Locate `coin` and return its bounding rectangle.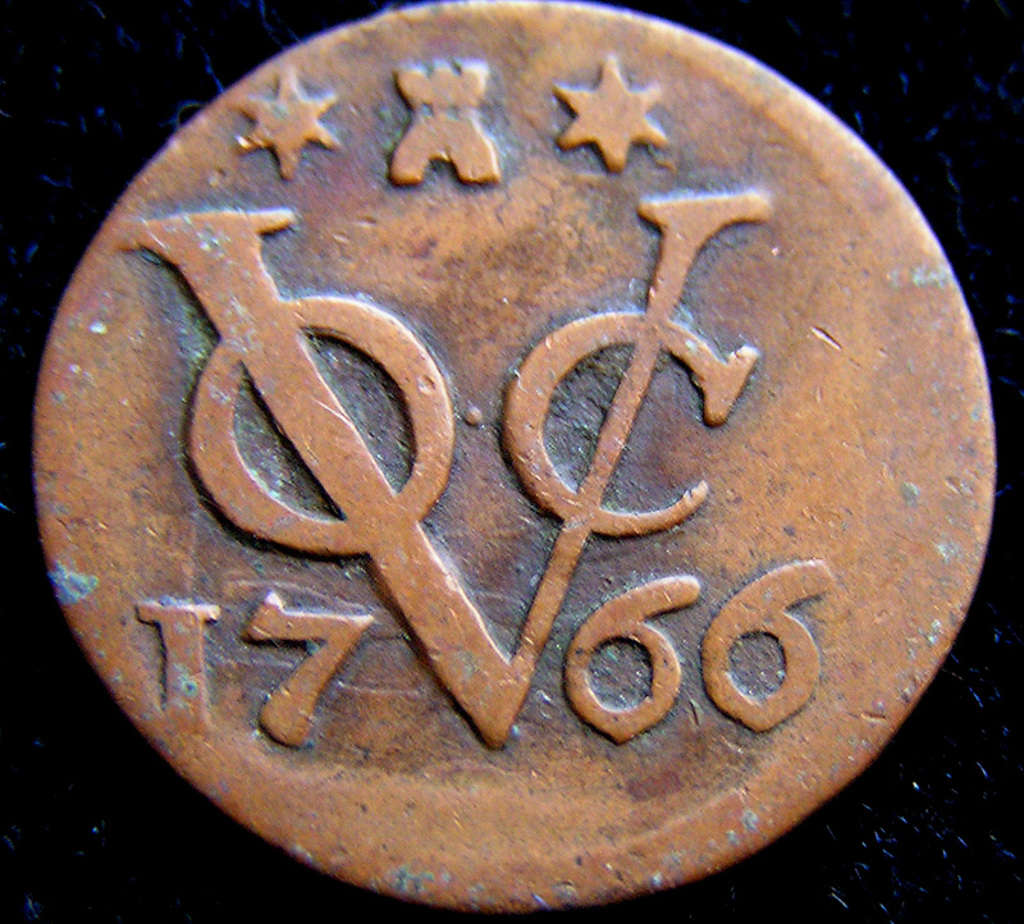
region(37, 0, 993, 904).
